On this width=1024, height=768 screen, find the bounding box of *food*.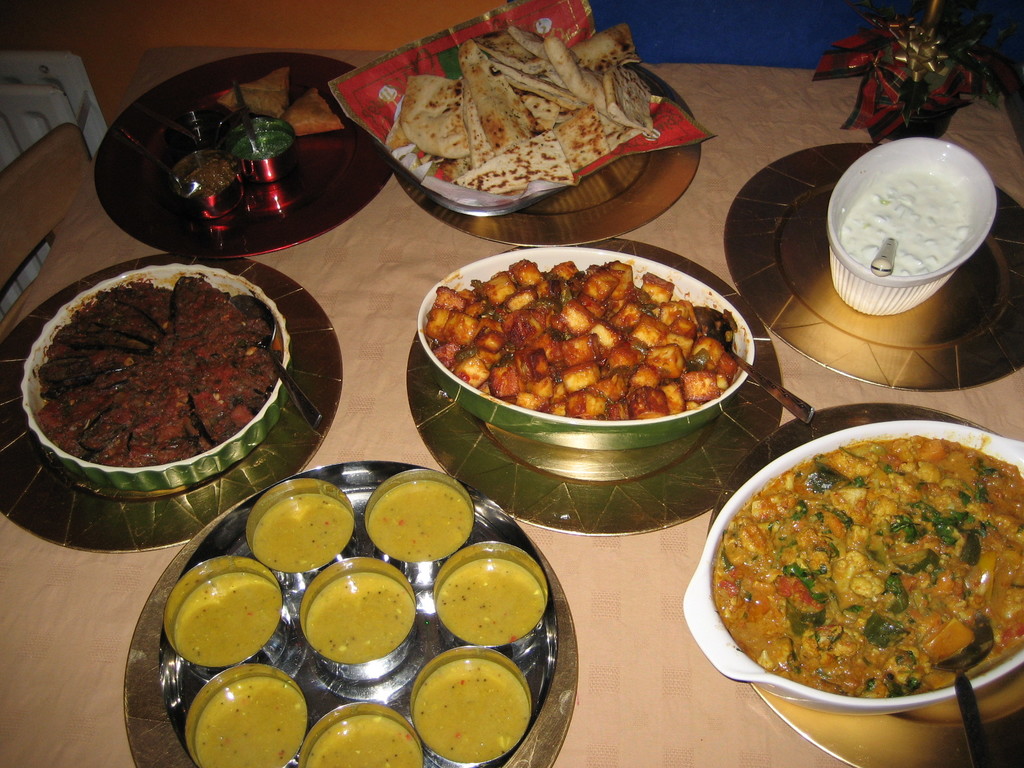
Bounding box: bbox=[715, 410, 1013, 715].
